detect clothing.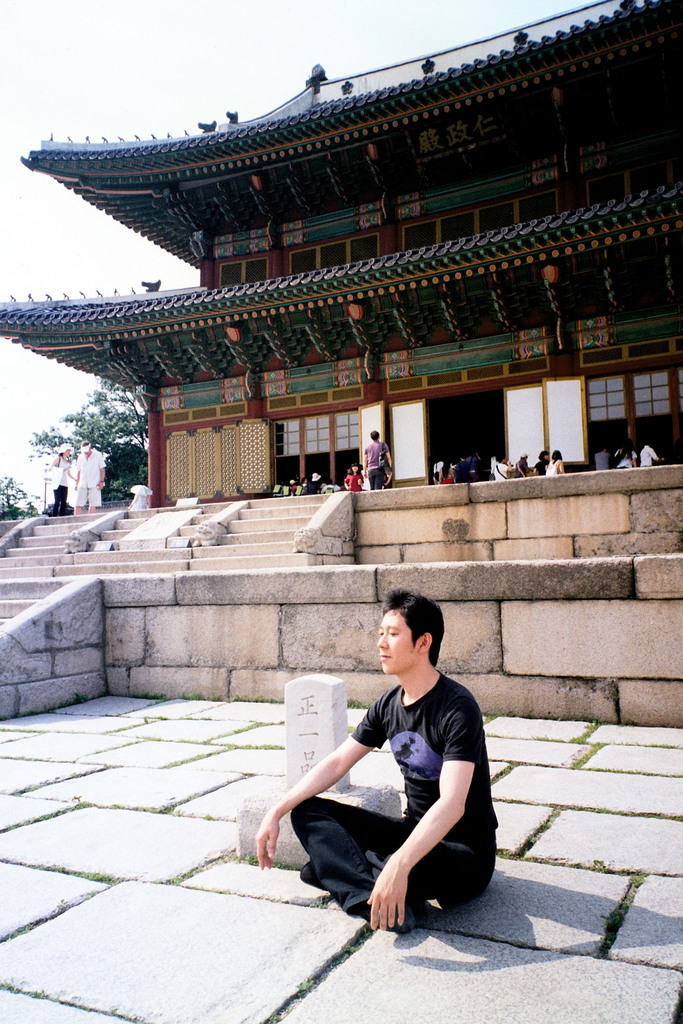
Detected at region(588, 452, 604, 468).
